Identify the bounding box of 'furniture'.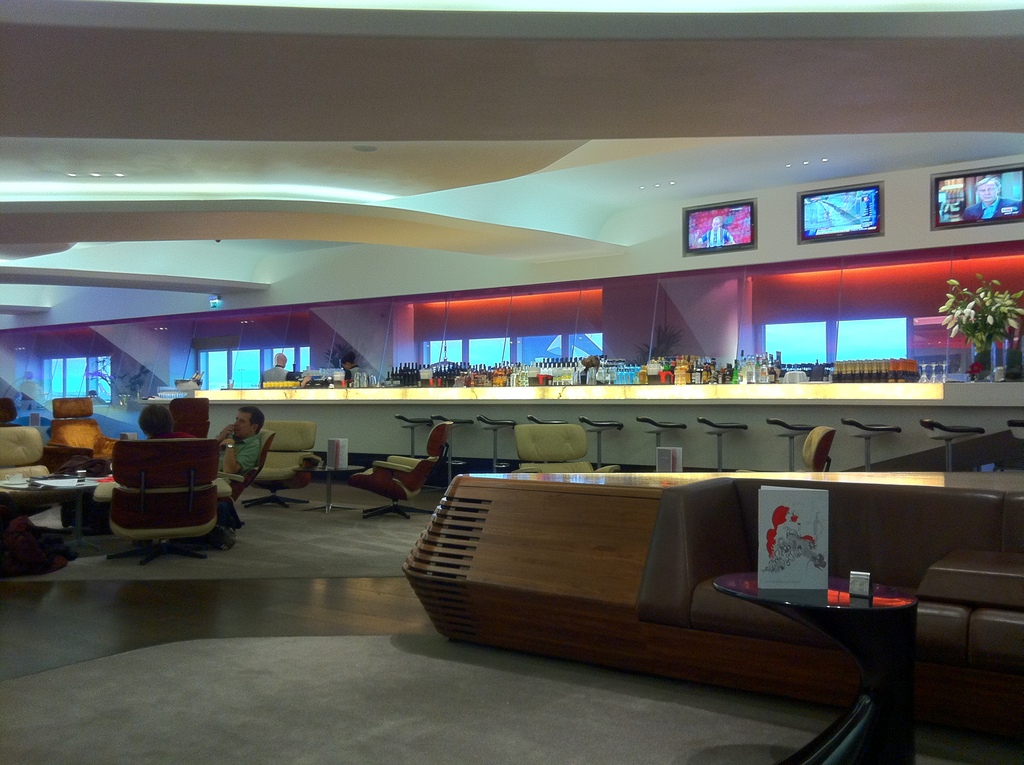
bbox(305, 460, 364, 515).
